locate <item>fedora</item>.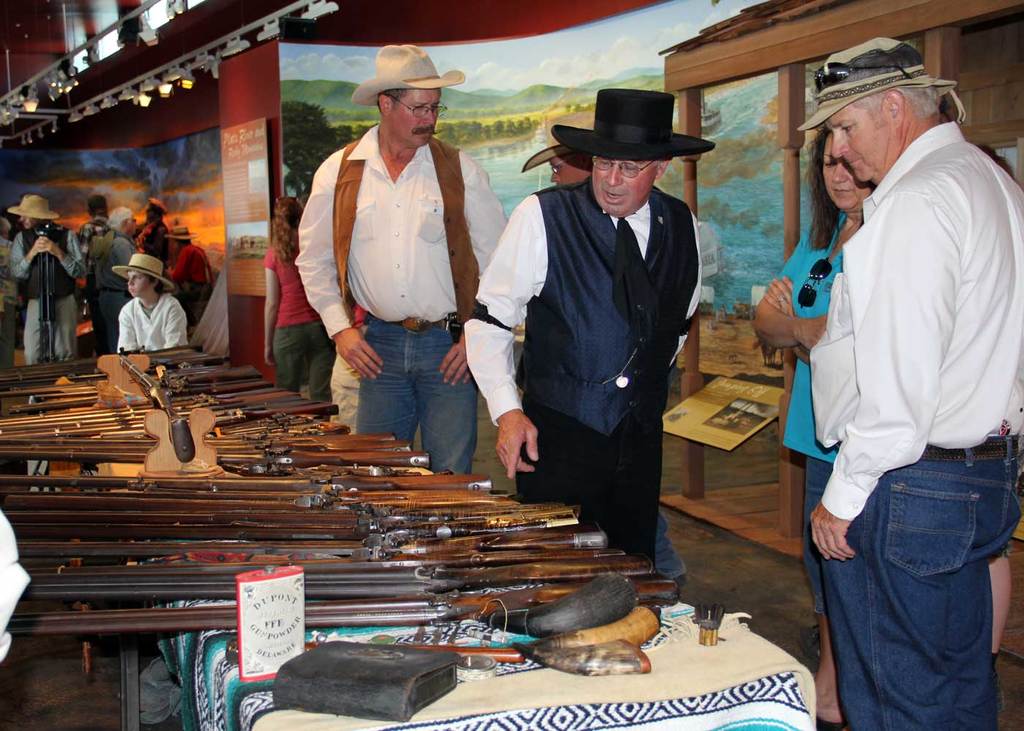
Bounding box: box(797, 39, 967, 129).
